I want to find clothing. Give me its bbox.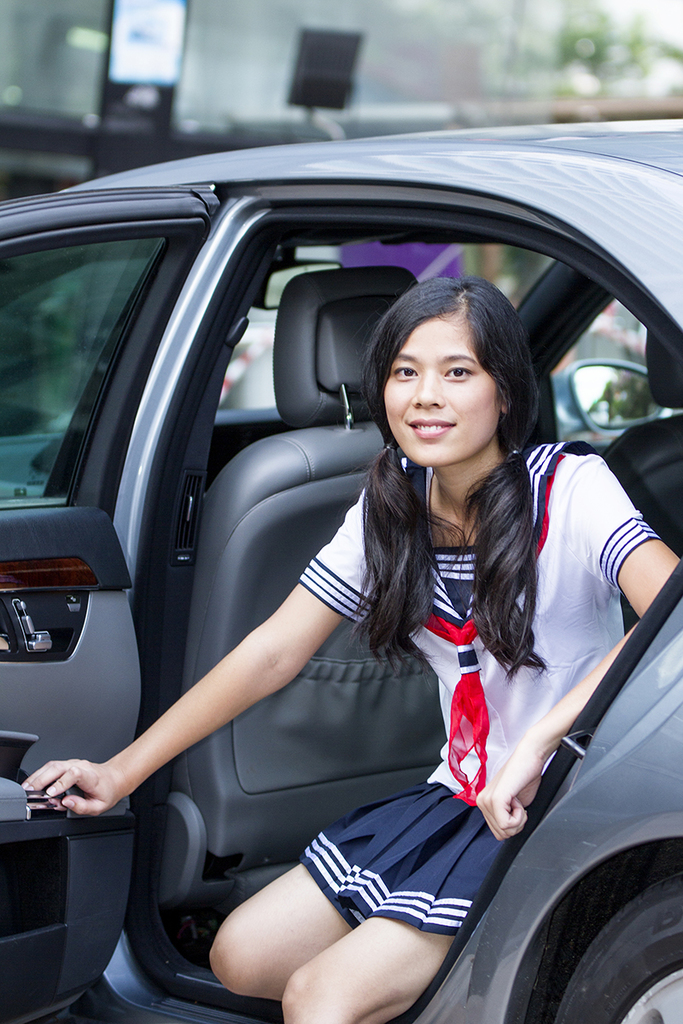
select_region(299, 445, 661, 942).
